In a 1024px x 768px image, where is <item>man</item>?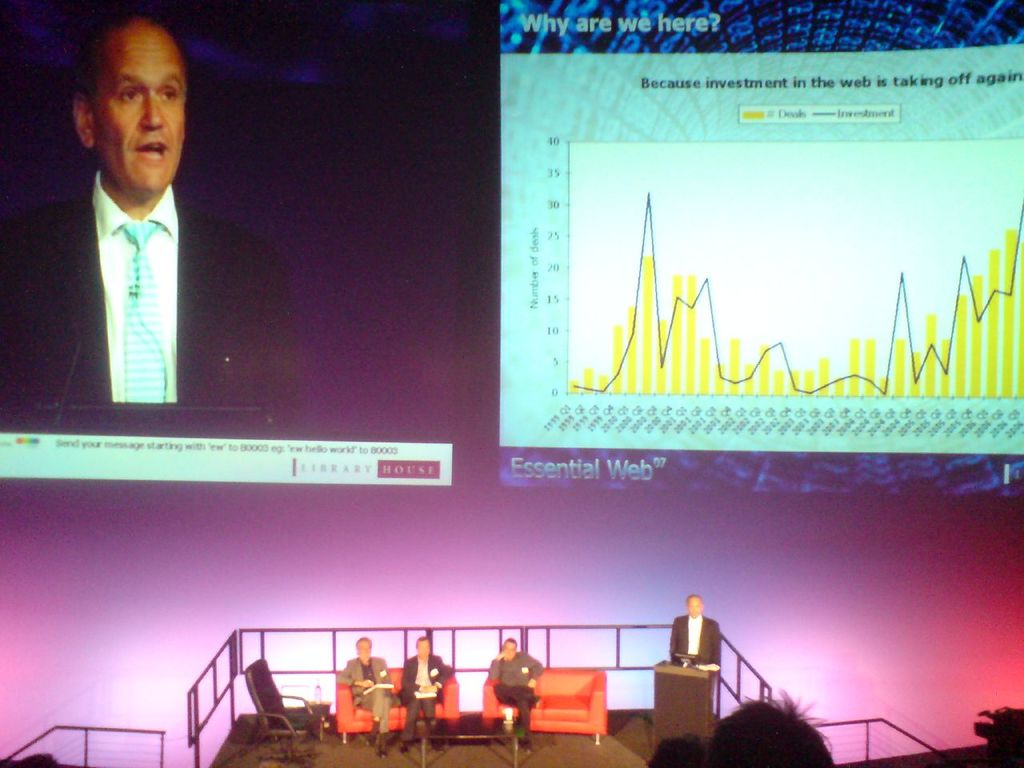
box=[401, 639, 457, 743].
